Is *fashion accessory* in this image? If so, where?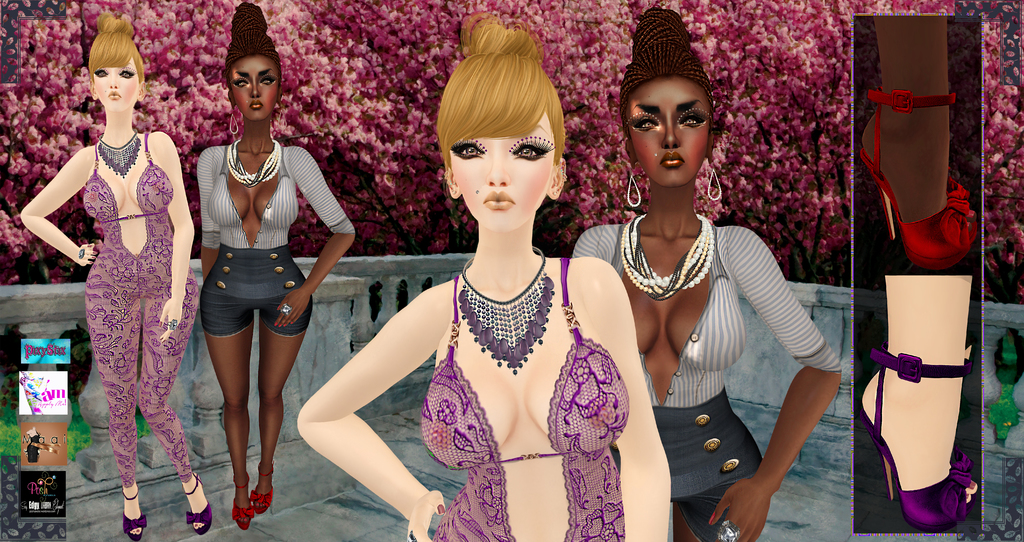
Yes, at 406/528/420/541.
